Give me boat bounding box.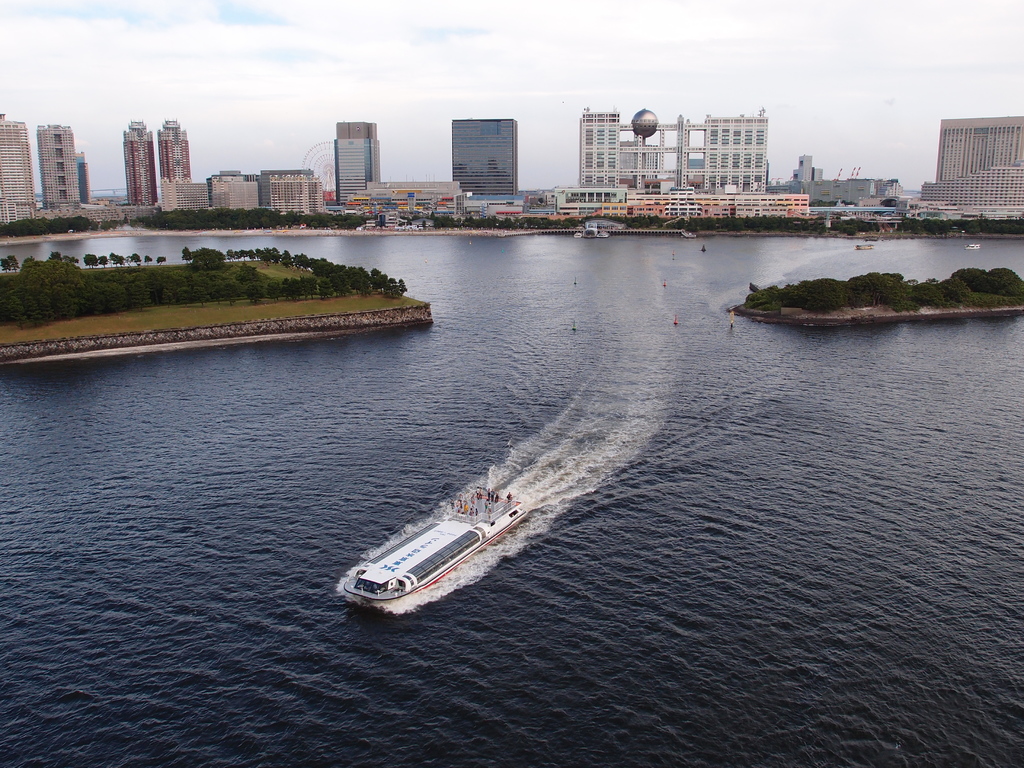
363,462,541,597.
